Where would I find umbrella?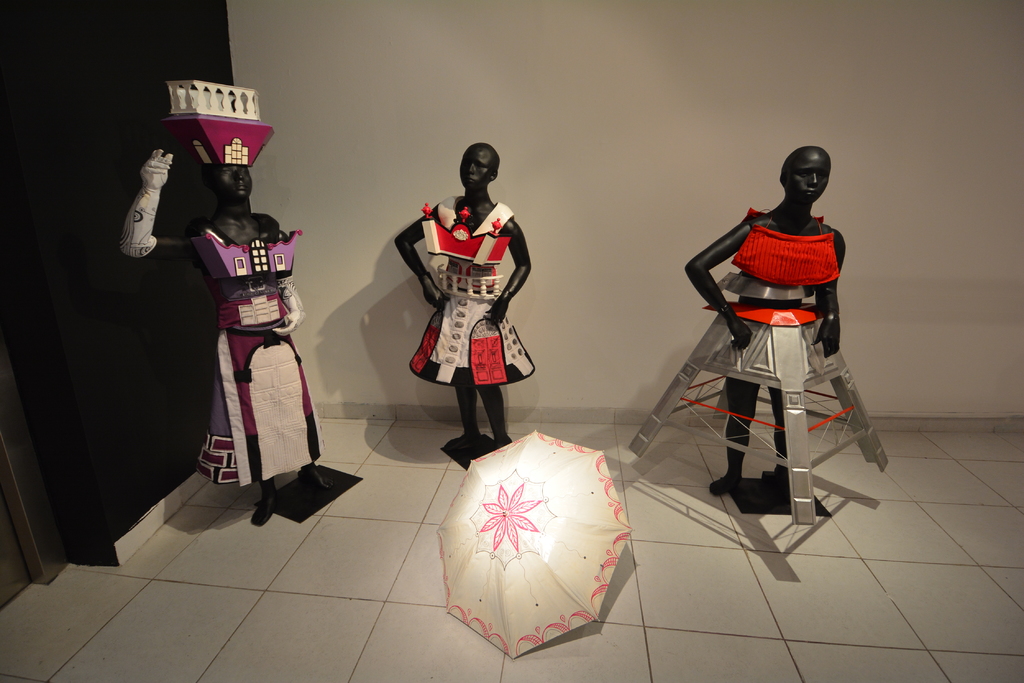
At box=[437, 432, 636, 663].
